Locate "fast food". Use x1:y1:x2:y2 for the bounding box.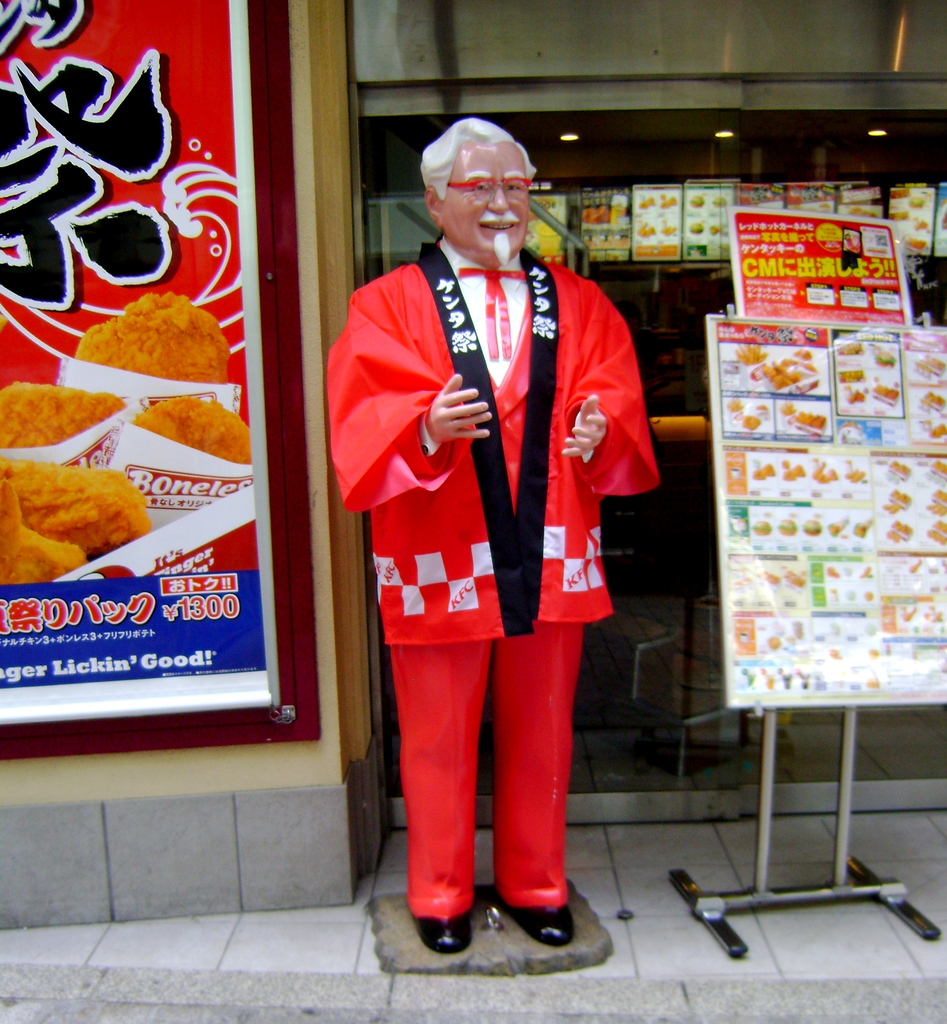
0:376:126:449.
